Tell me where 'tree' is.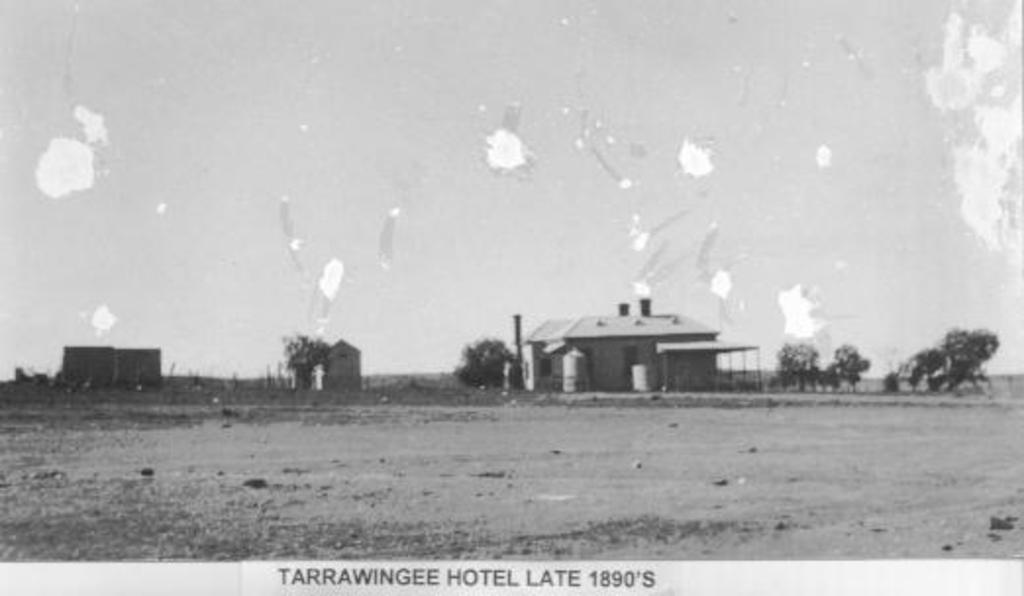
'tree' is at 814, 341, 871, 390.
